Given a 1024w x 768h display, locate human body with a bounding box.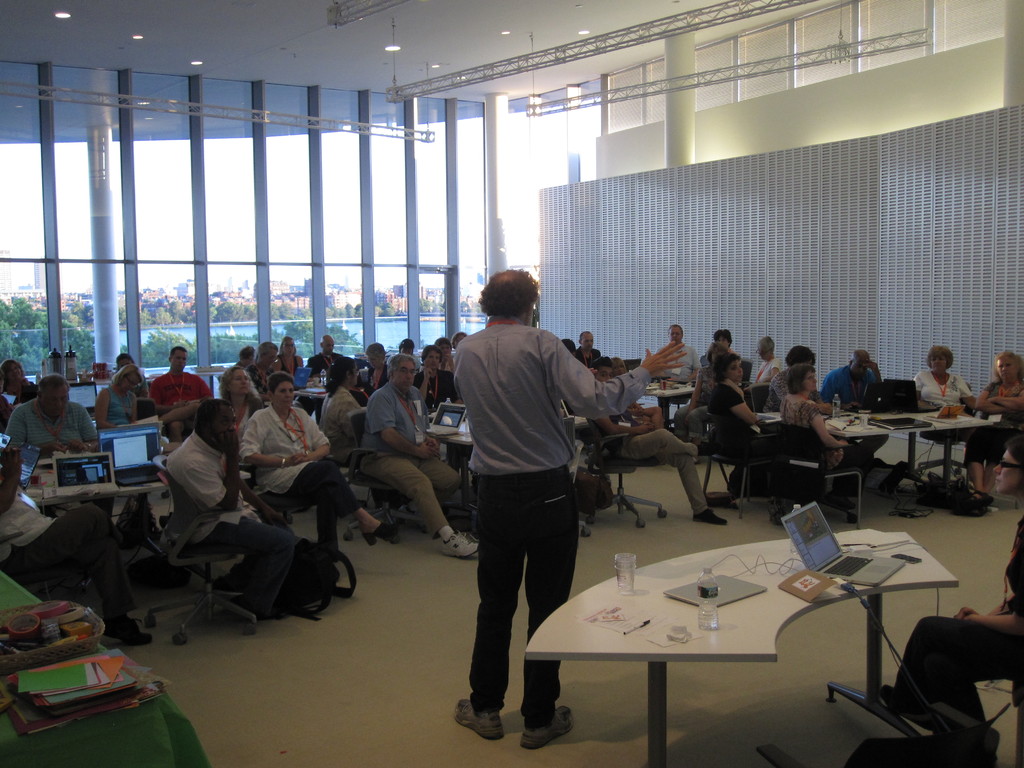
Located: (317,359,359,463).
